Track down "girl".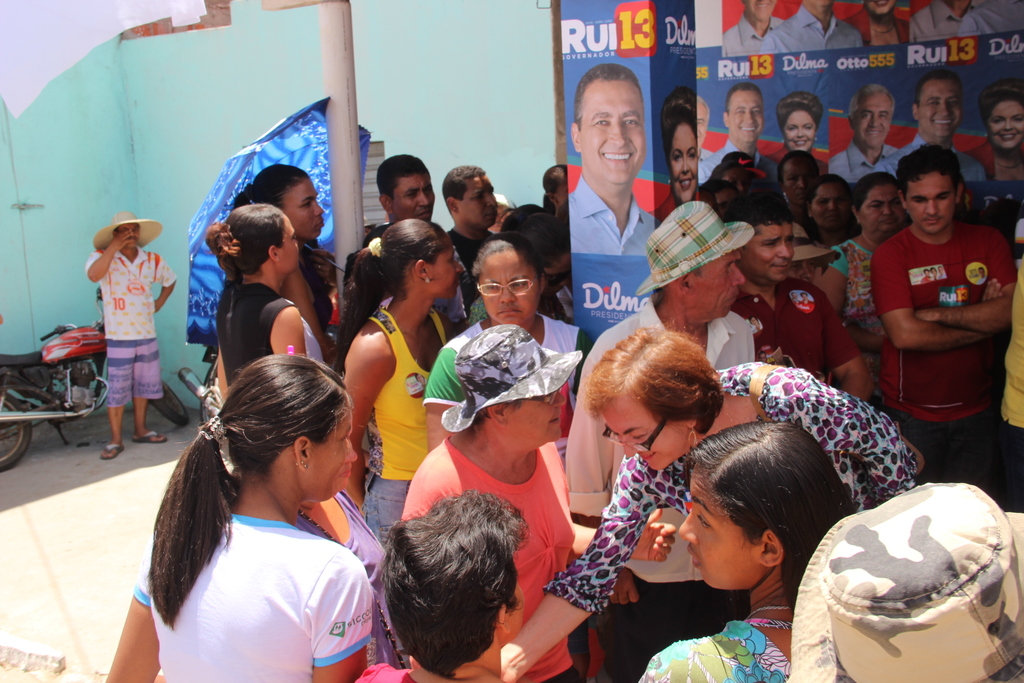
Tracked to (341,220,465,541).
